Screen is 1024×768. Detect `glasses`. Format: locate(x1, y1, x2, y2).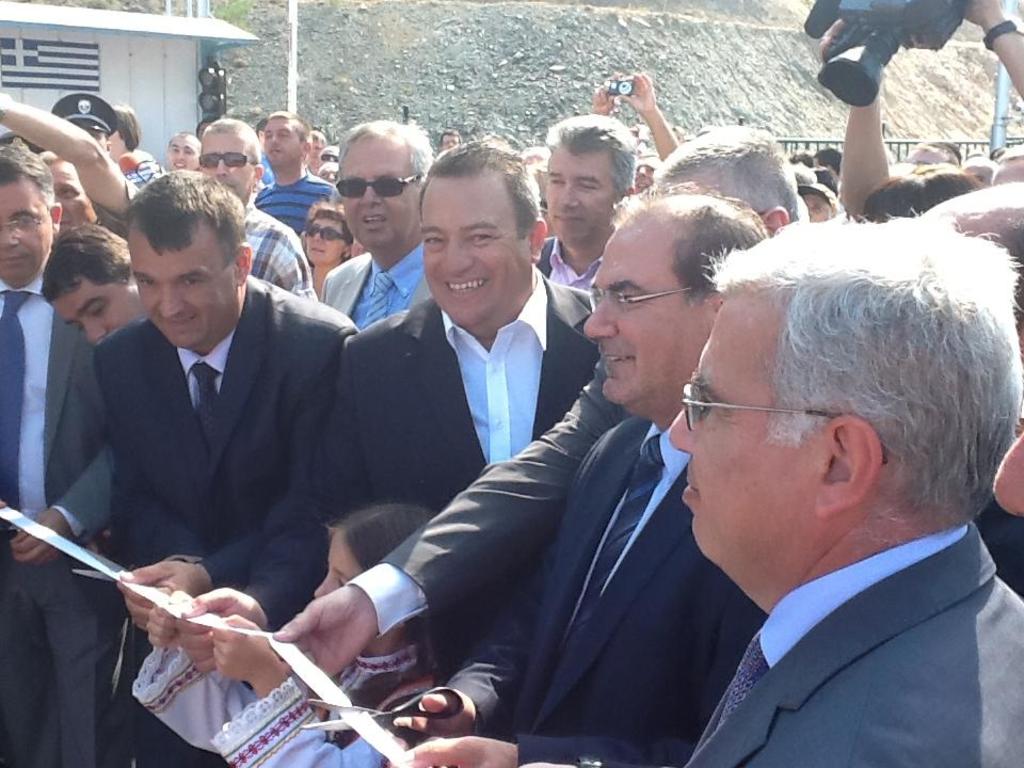
locate(304, 220, 352, 245).
